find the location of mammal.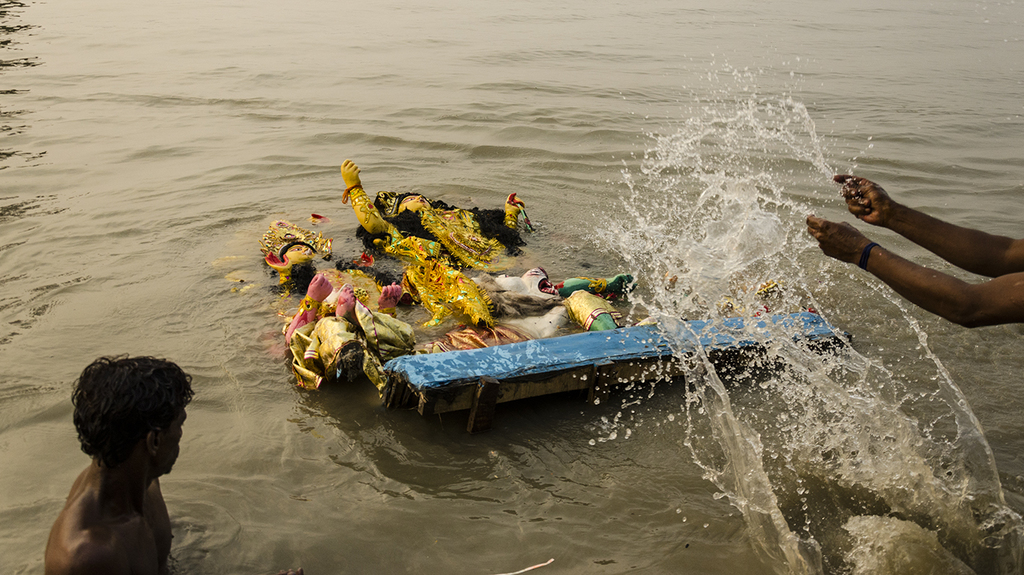
Location: 45 346 203 574.
